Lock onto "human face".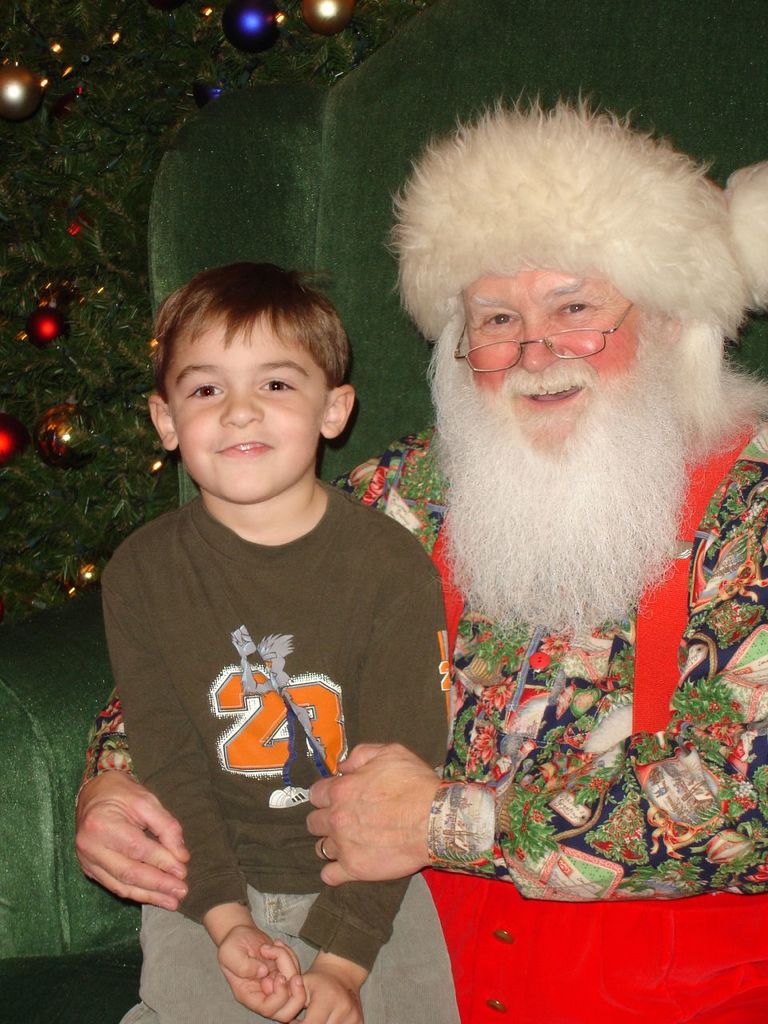
Locked: box(167, 310, 326, 502).
